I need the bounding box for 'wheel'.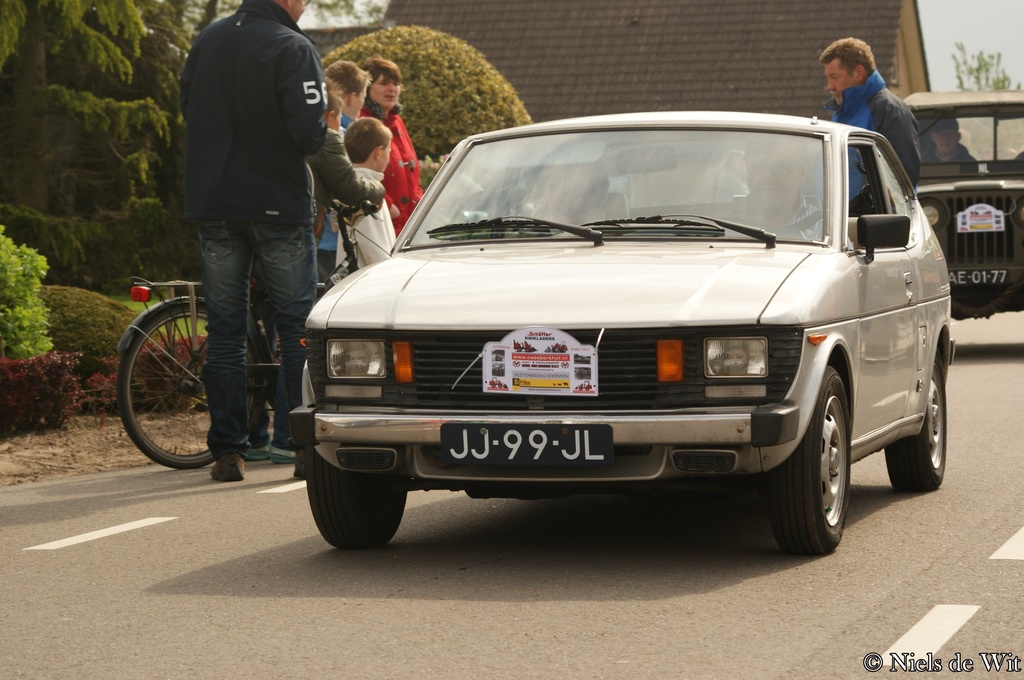
Here it is: (left=703, top=211, right=767, bottom=225).
